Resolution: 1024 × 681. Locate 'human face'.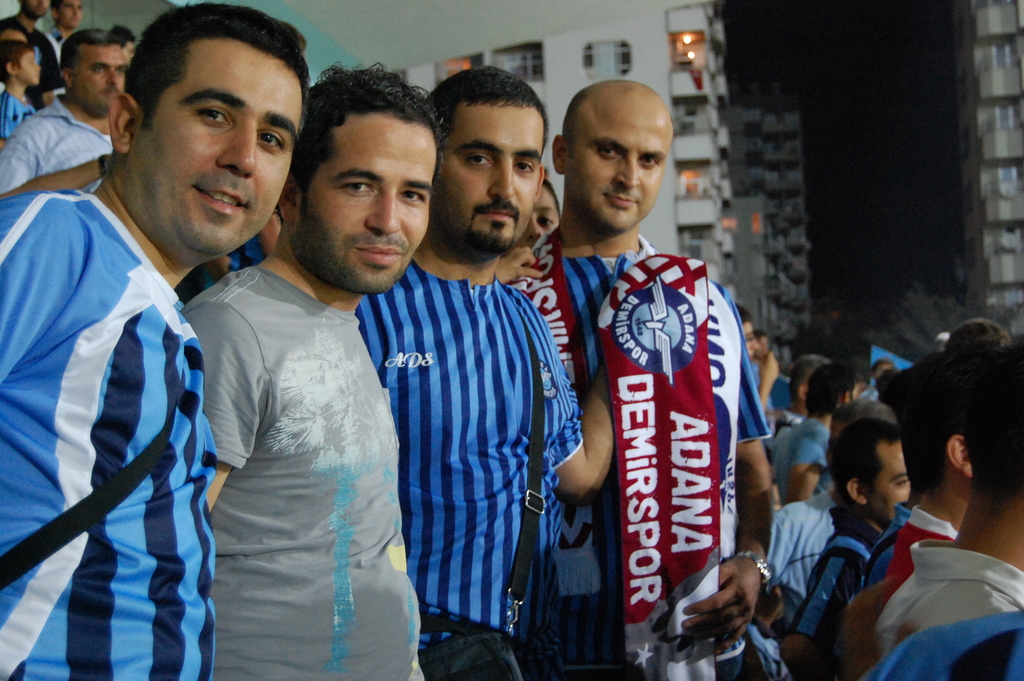
292 106 433 295.
